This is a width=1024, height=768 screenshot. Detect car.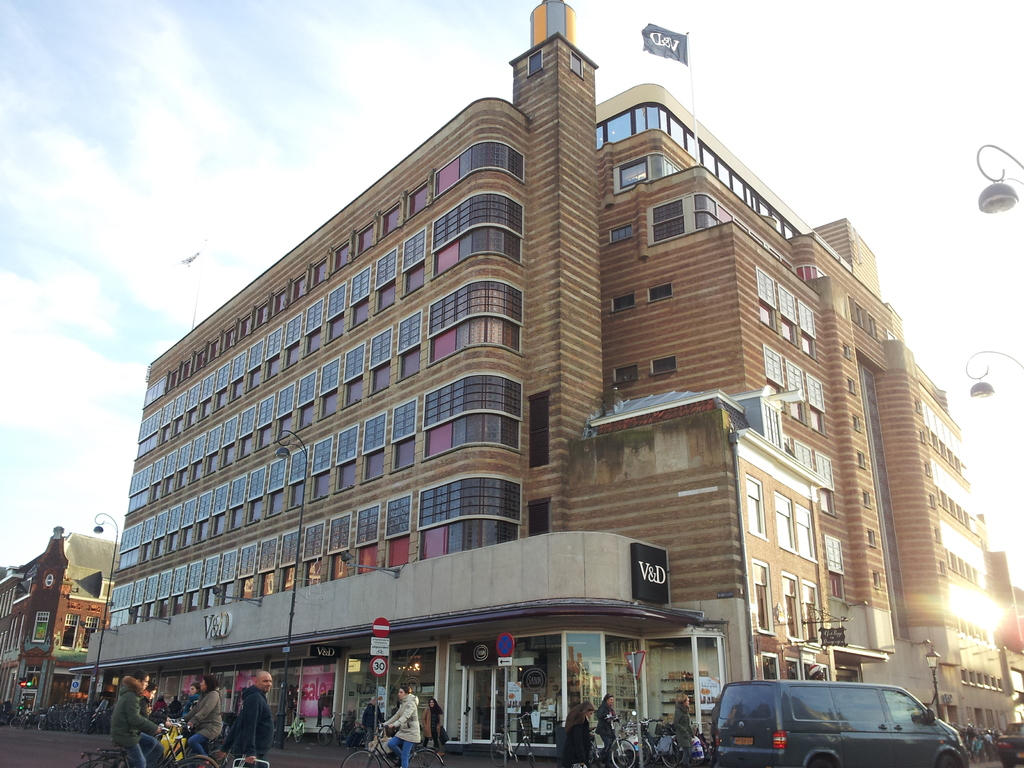
BBox(699, 681, 956, 767).
